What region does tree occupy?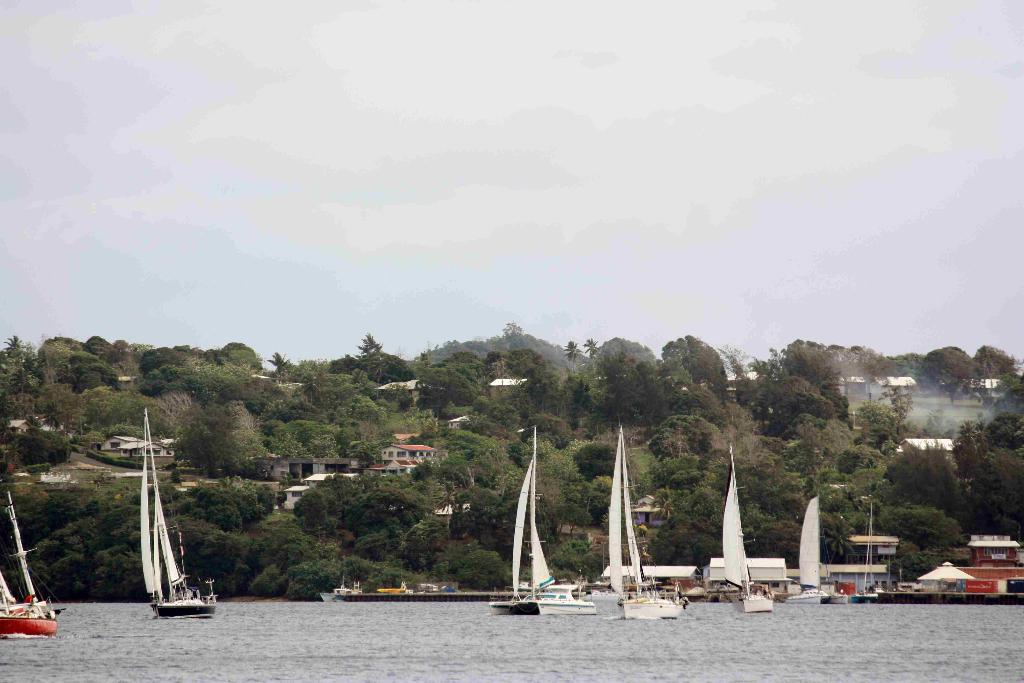
x1=0 y1=422 x2=16 y2=473.
